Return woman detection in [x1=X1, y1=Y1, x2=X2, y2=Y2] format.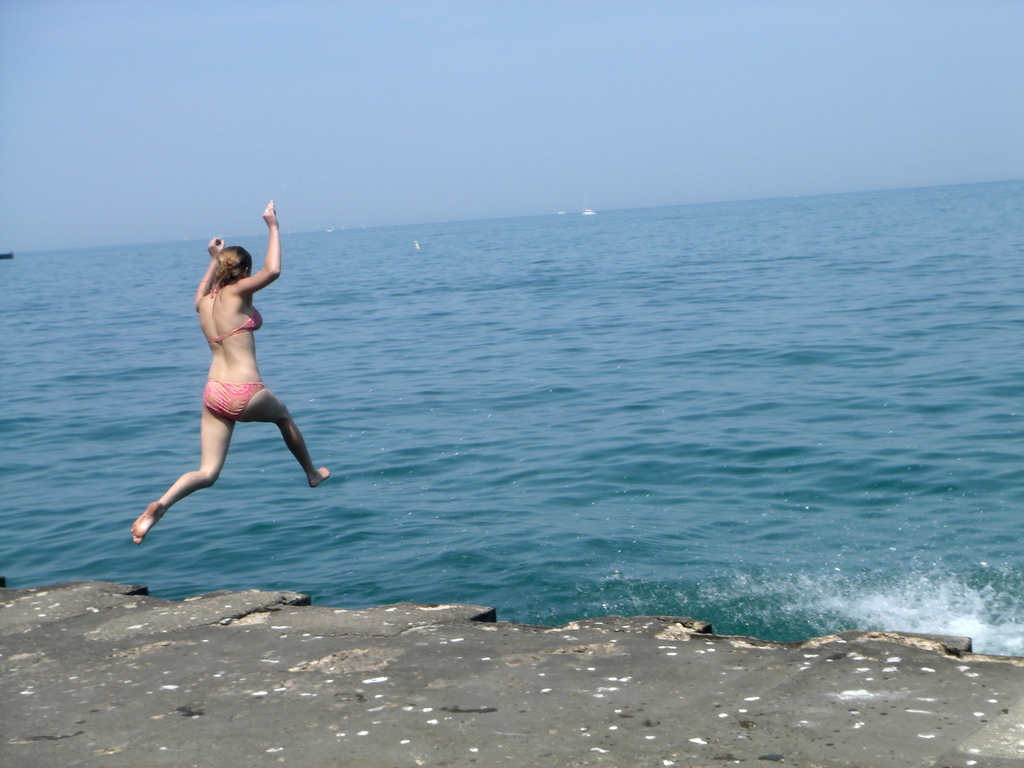
[x1=142, y1=201, x2=310, y2=561].
